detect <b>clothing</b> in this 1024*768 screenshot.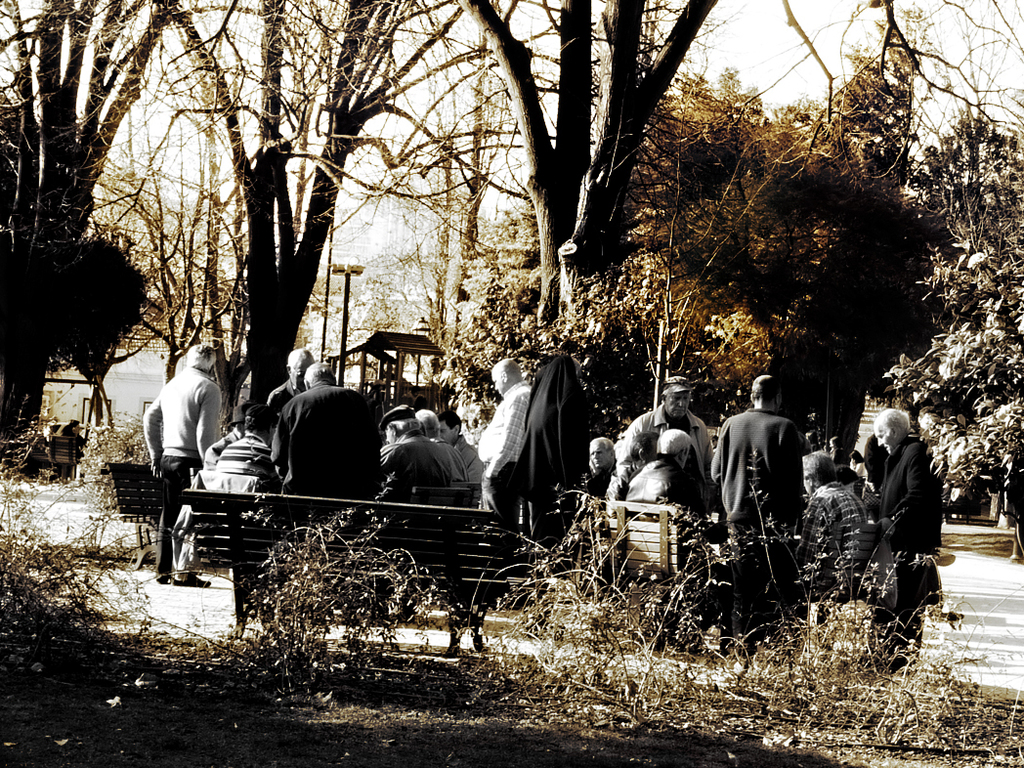
Detection: bbox=[142, 361, 217, 581].
